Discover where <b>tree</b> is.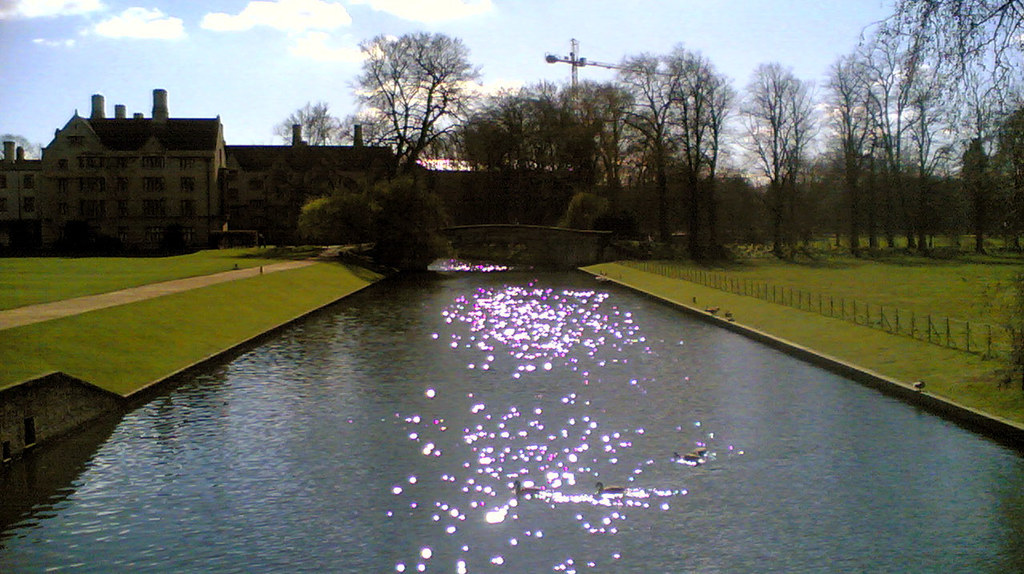
Discovered at {"x1": 831, "y1": 0, "x2": 1023, "y2": 244}.
